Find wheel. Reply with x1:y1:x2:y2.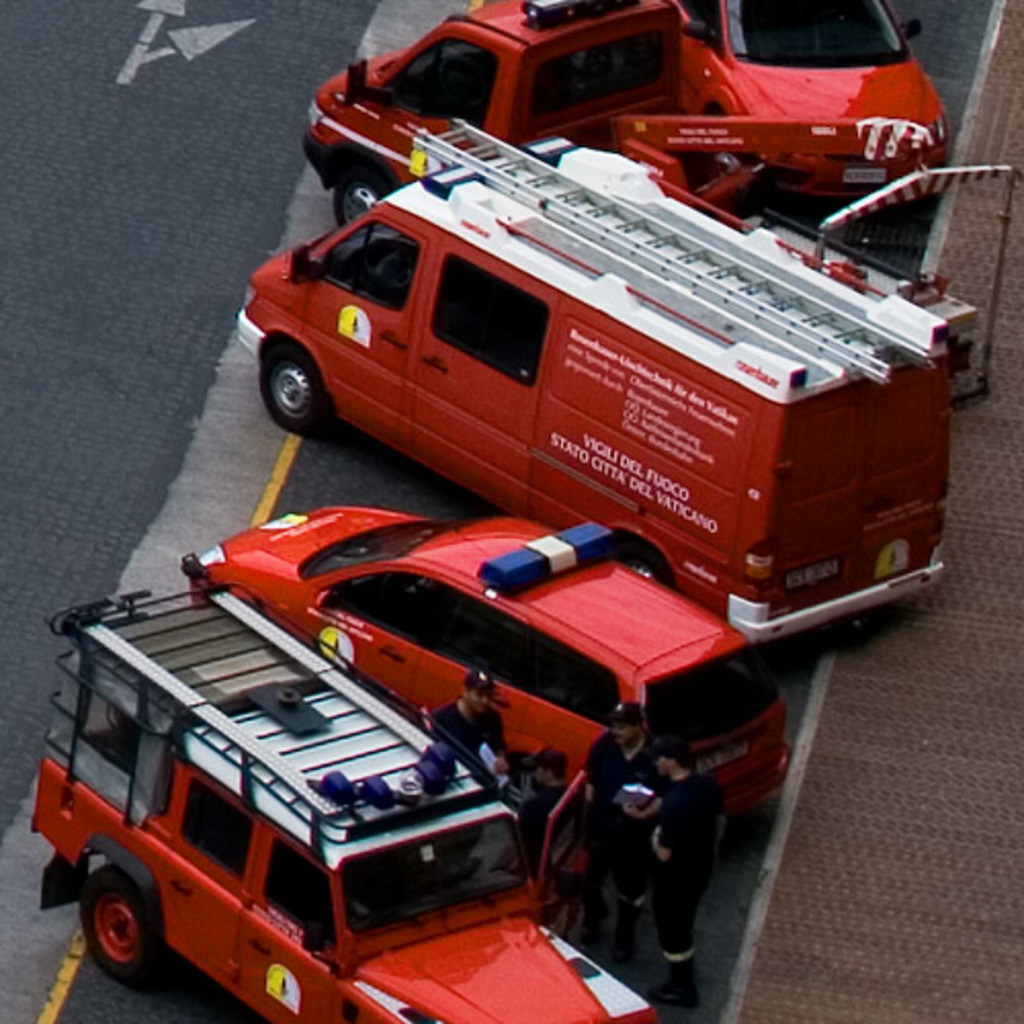
612:553:668:586.
